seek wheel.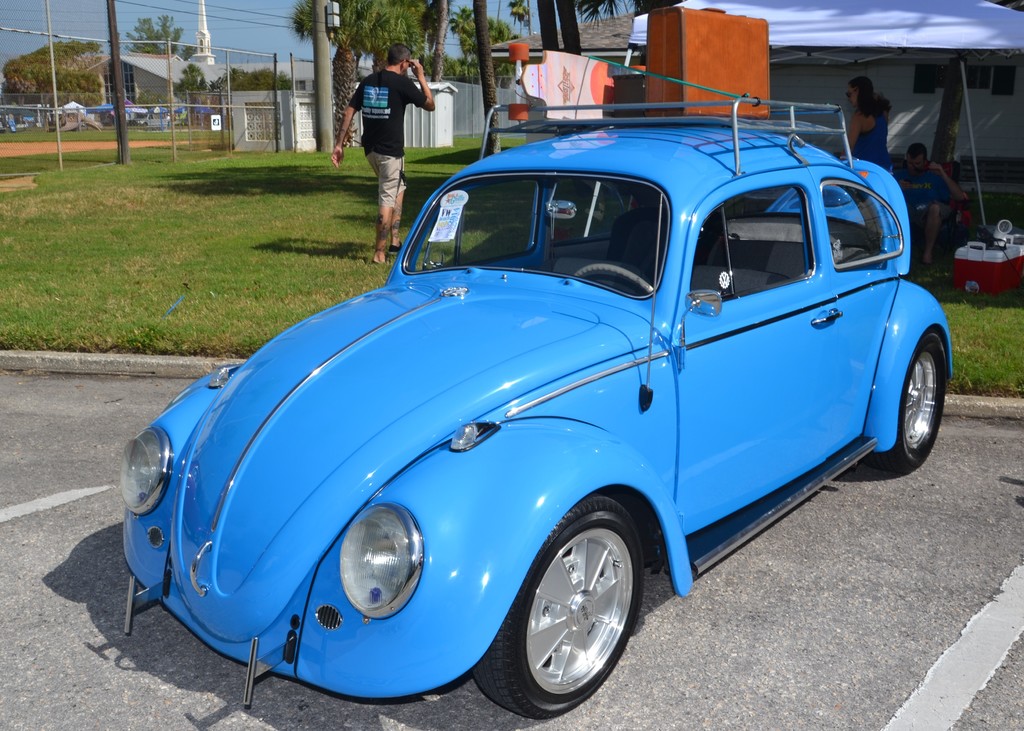
locate(575, 264, 651, 297).
